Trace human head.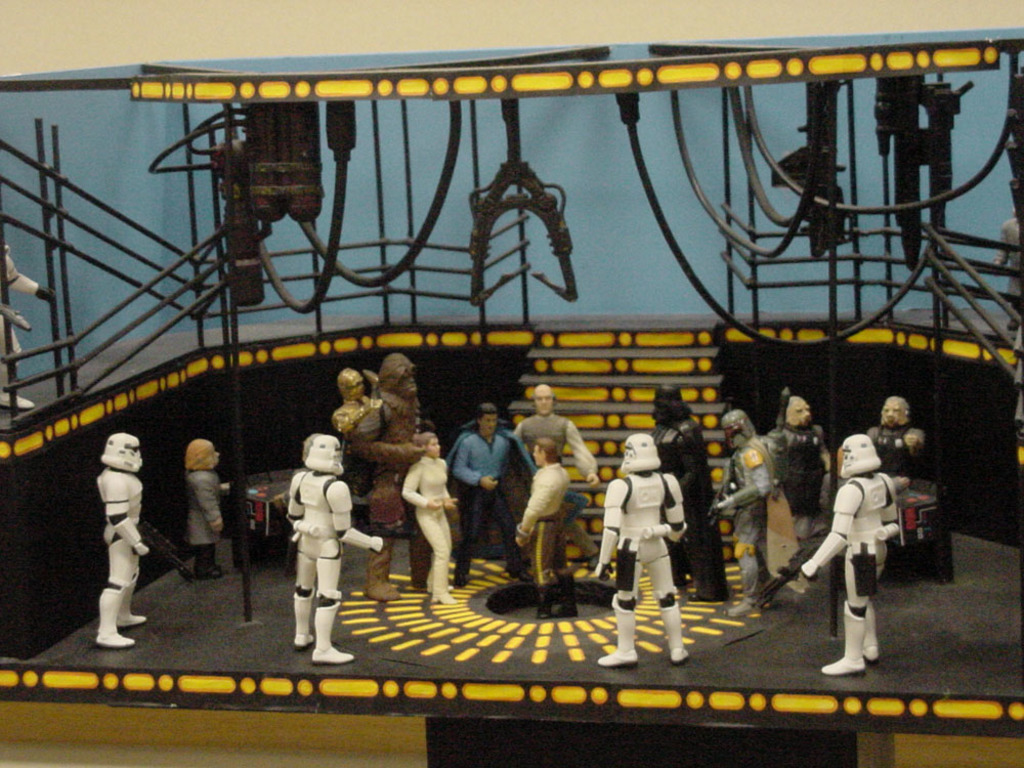
Traced to region(650, 386, 685, 426).
